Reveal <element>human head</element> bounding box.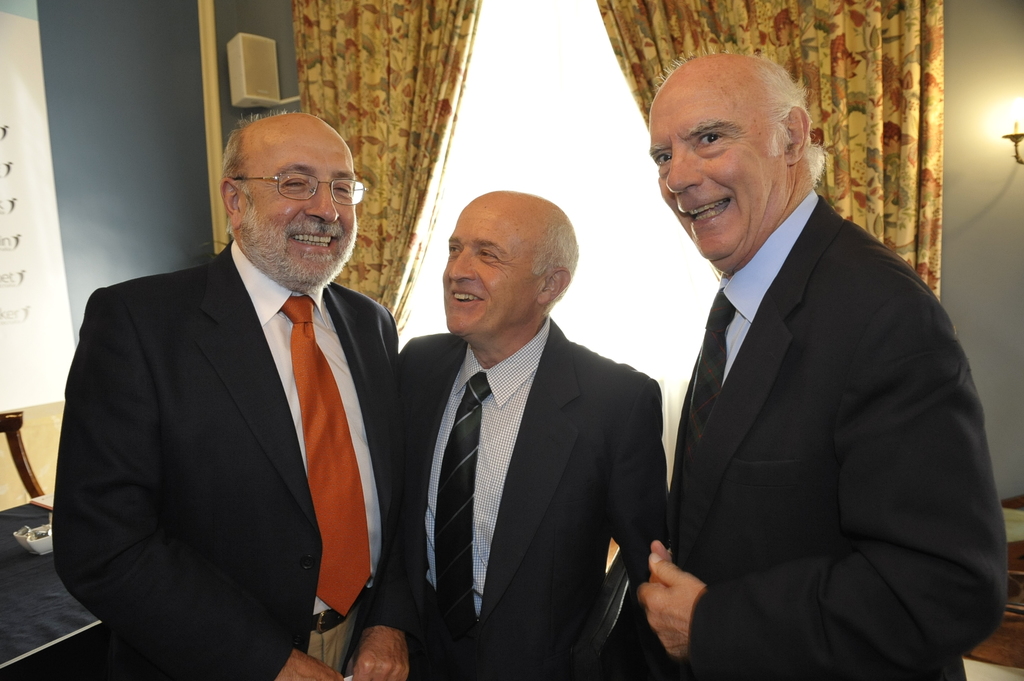
Revealed: pyautogui.locateOnScreen(648, 52, 810, 262).
